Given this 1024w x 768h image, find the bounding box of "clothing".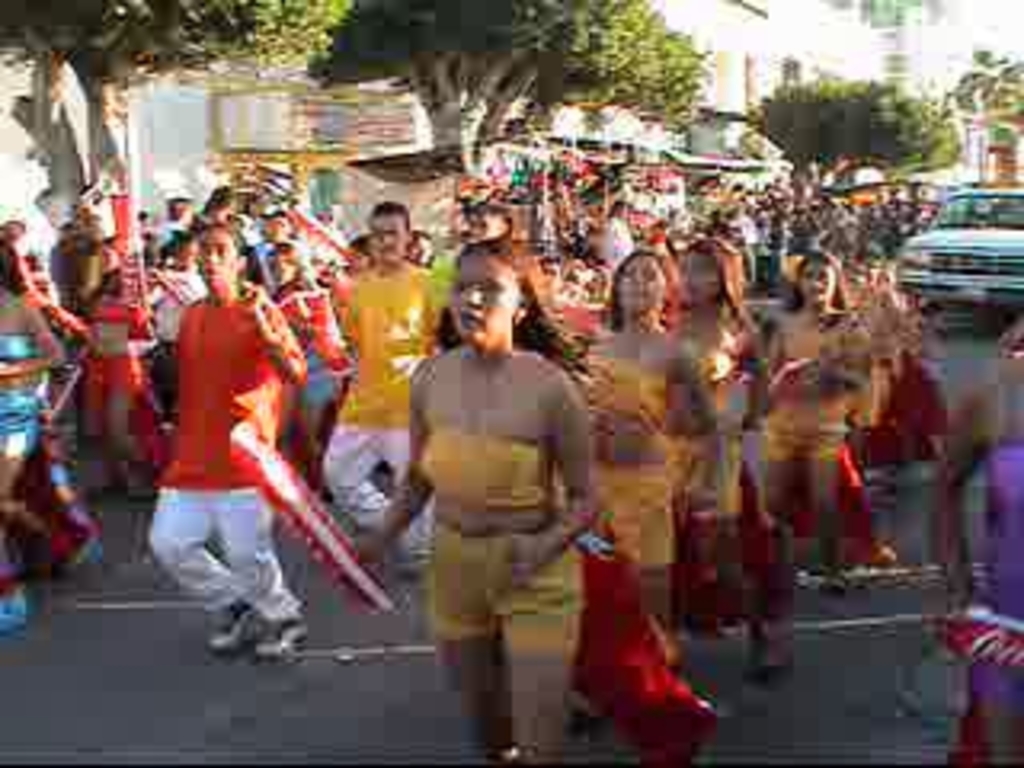
box(0, 333, 109, 582).
